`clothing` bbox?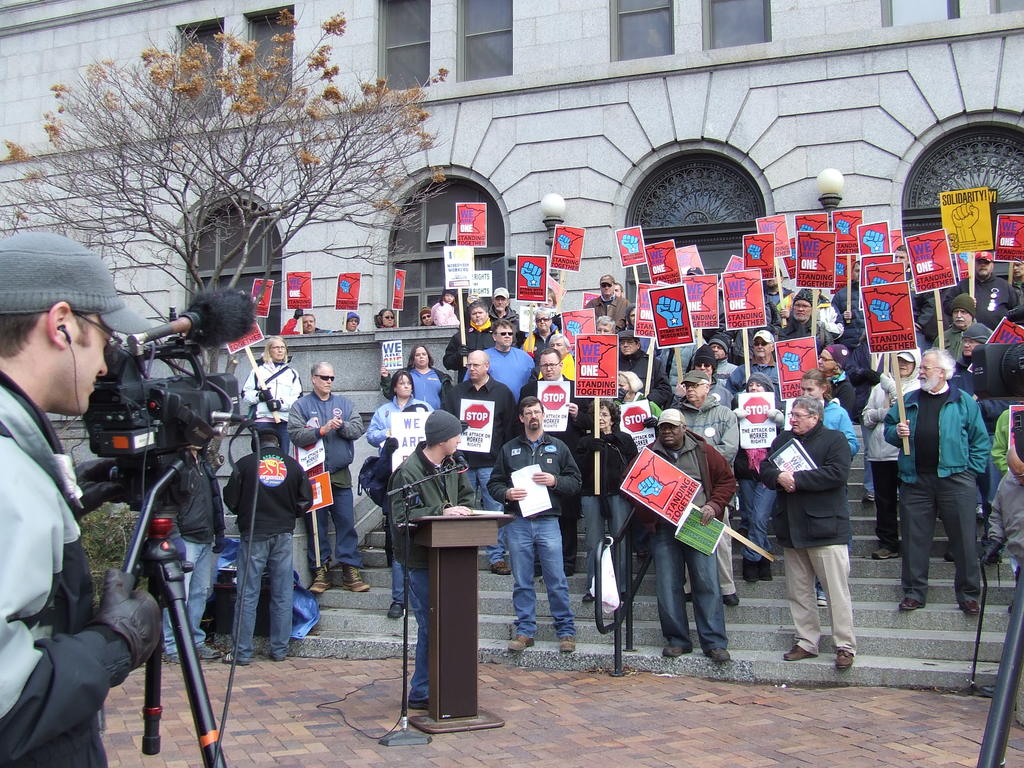
950:319:988:343
